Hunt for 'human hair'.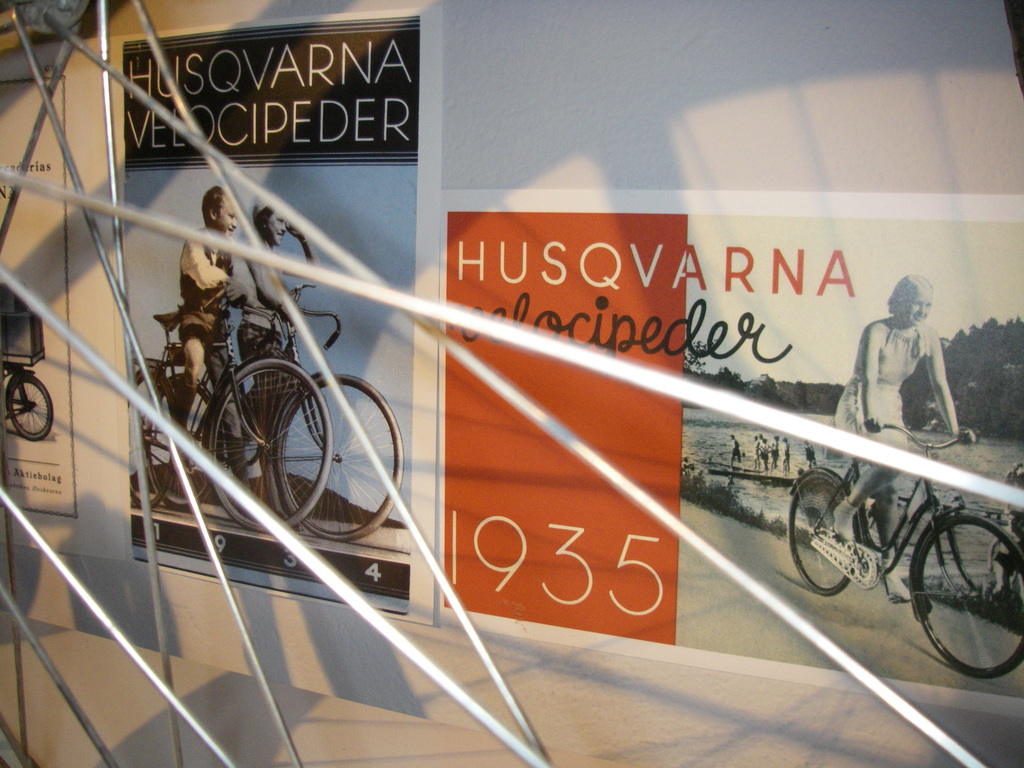
Hunted down at x1=198, y1=189, x2=222, y2=221.
